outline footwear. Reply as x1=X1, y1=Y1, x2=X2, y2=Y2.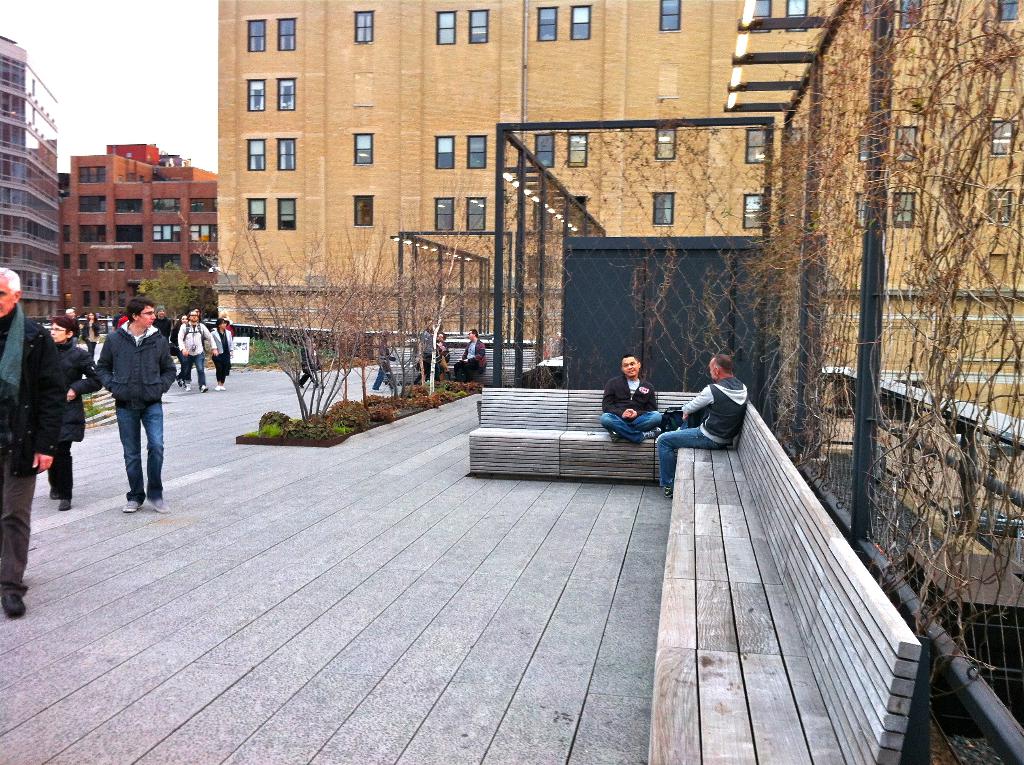
x1=183, y1=382, x2=192, y2=393.
